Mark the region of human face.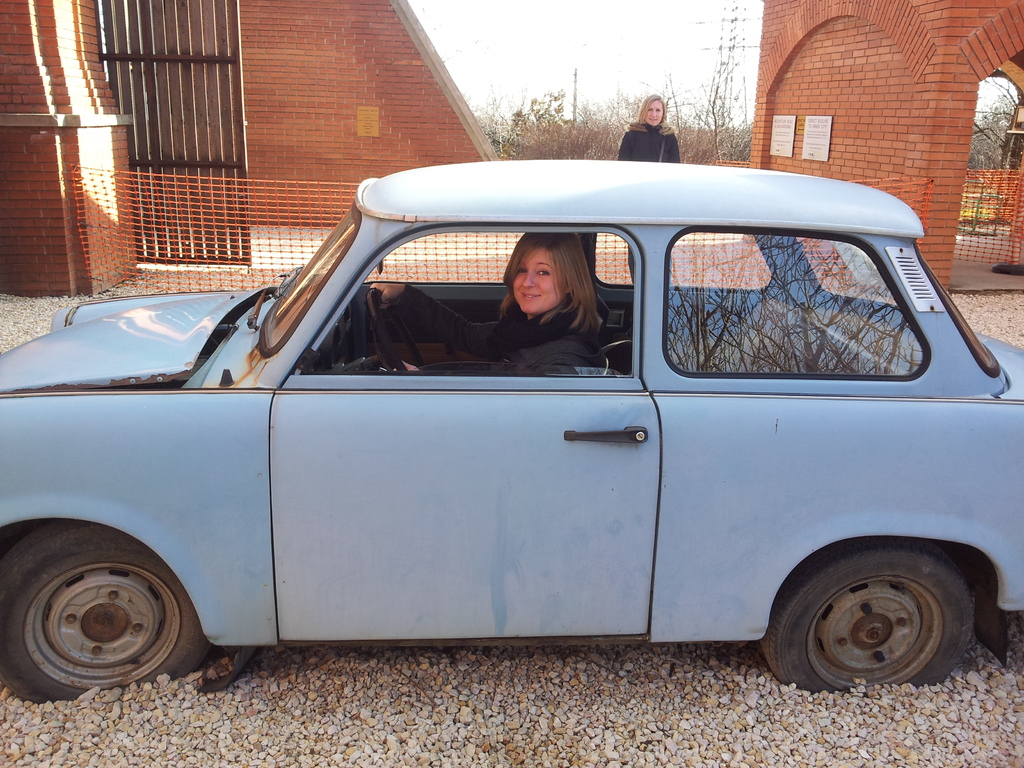
Region: (left=513, top=252, right=565, bottom=313).
